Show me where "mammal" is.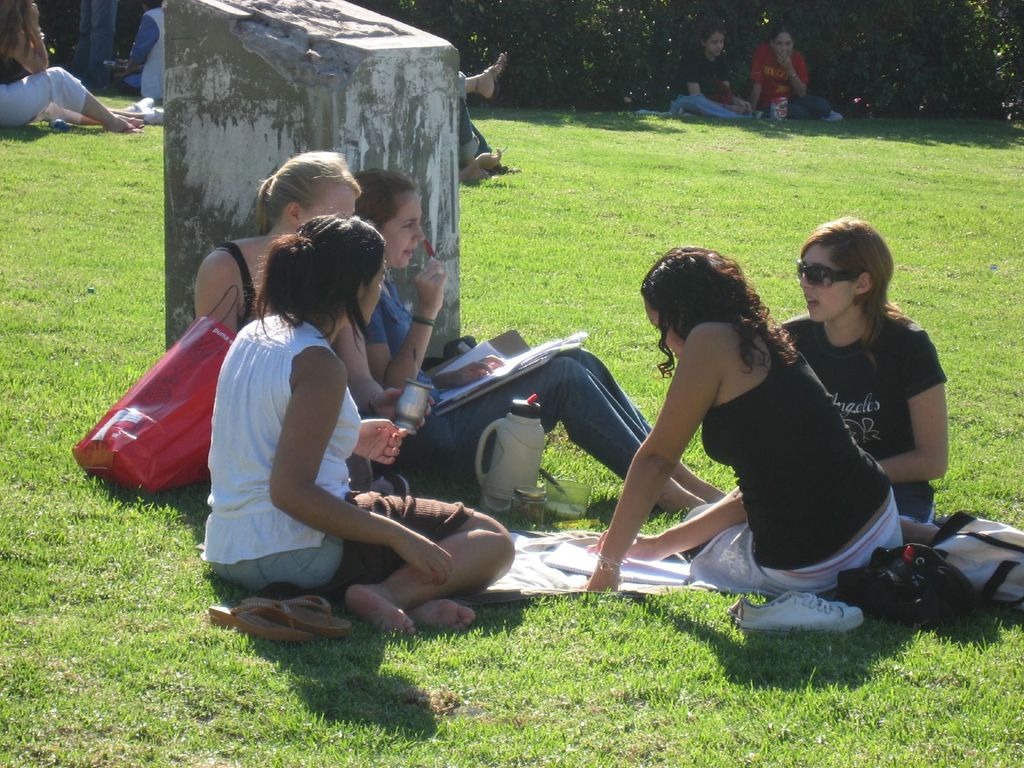
"mammal" is at detection(0, 0, 141, 127).
